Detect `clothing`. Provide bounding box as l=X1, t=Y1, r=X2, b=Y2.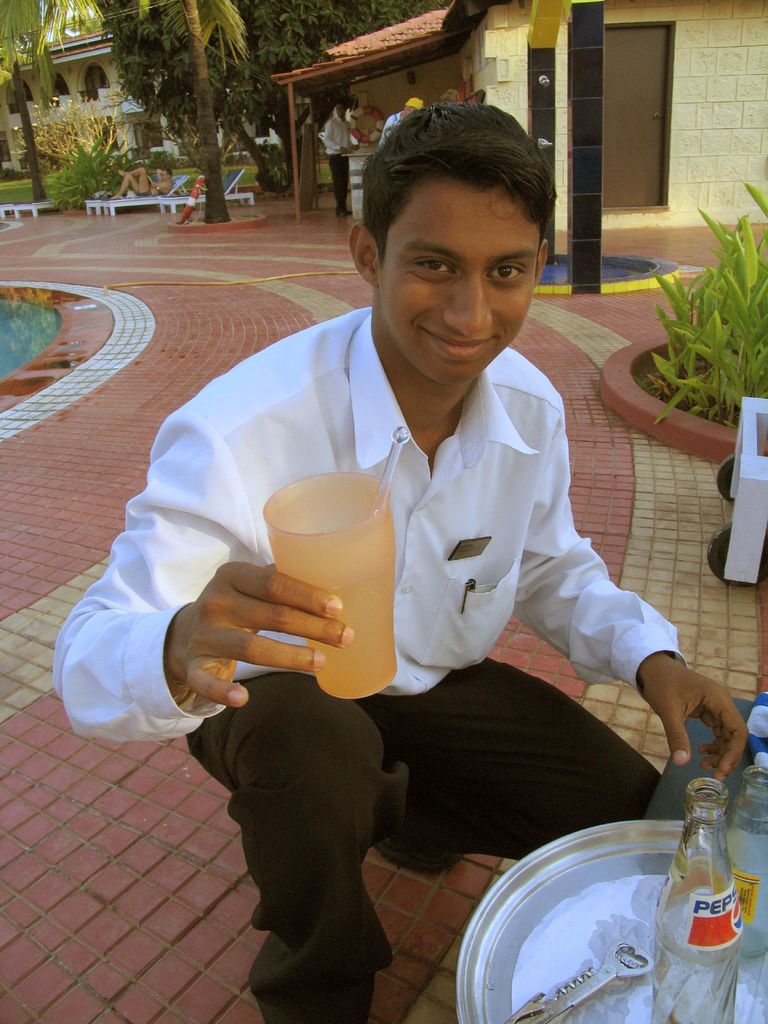
l=326, t=162, r=351, b=211.
